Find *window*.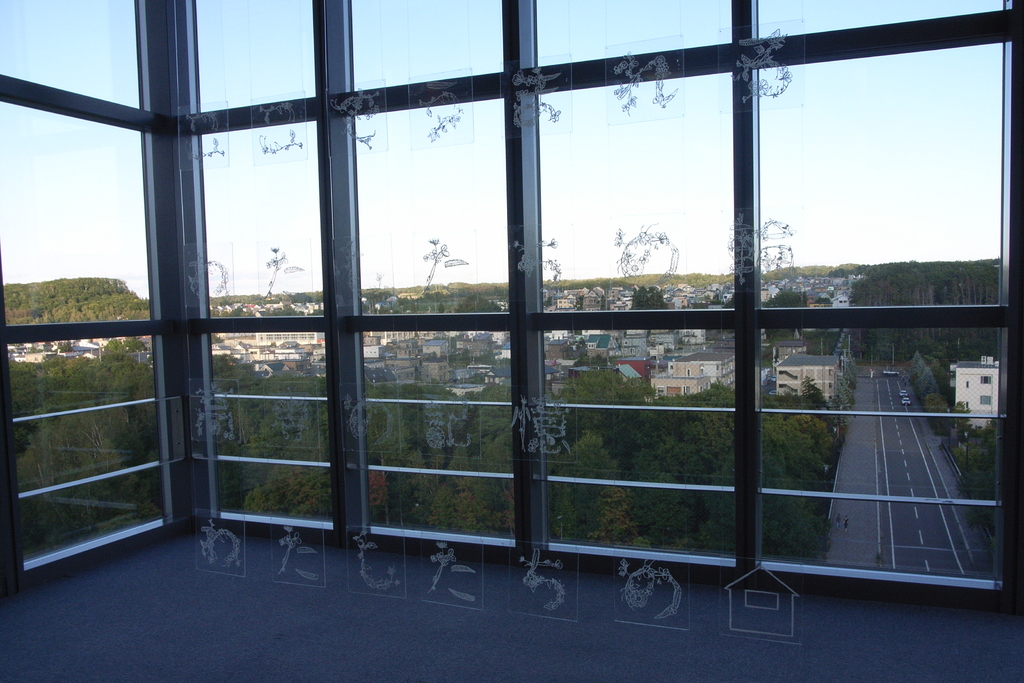
pyautogui.locateOnScreen(979, 395, 992, 405).
